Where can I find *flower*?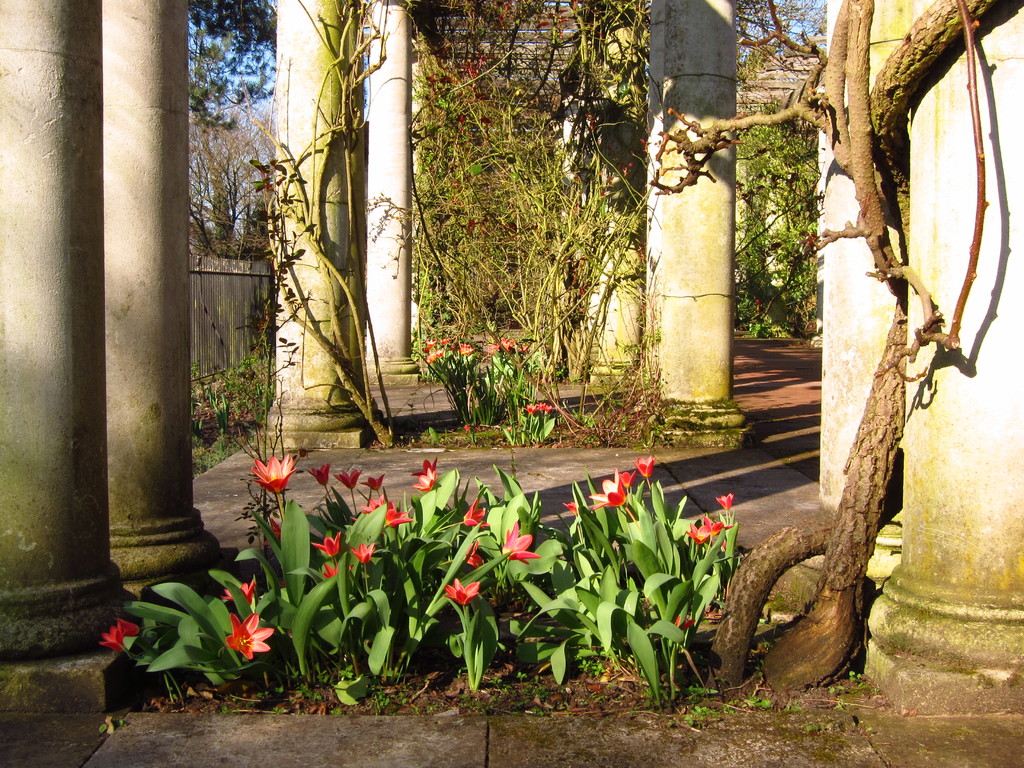
You can find it at 463/539/484/568.
